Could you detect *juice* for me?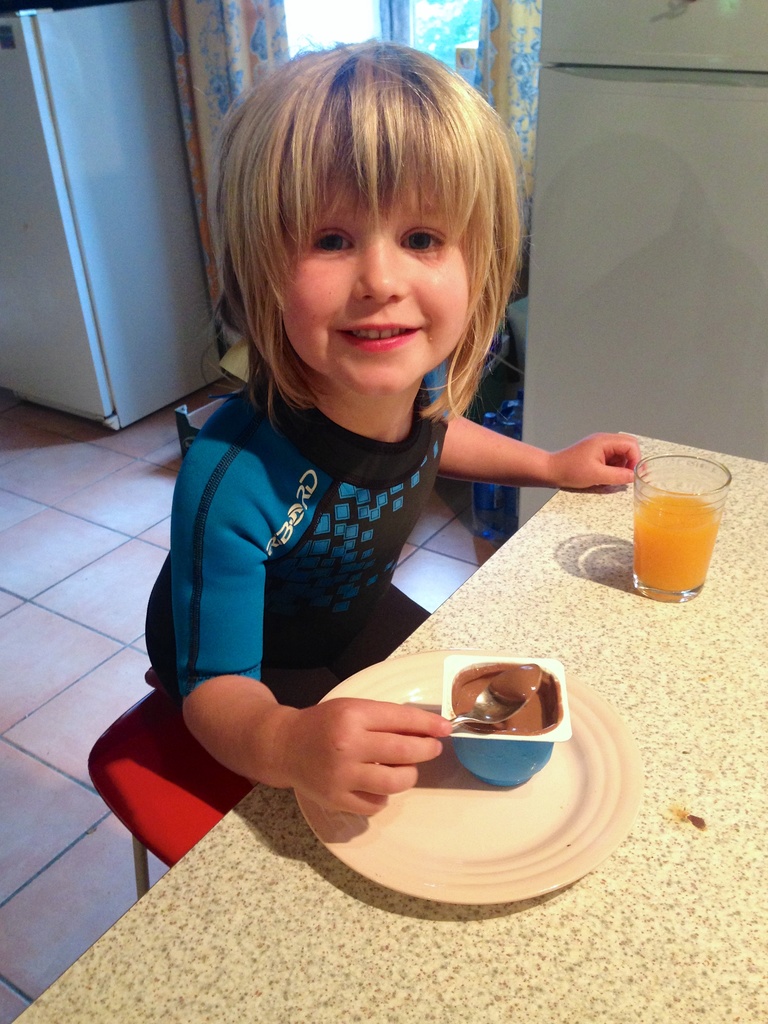
Detection result: (x1=641, y1=481, x2=710, y2=584).
